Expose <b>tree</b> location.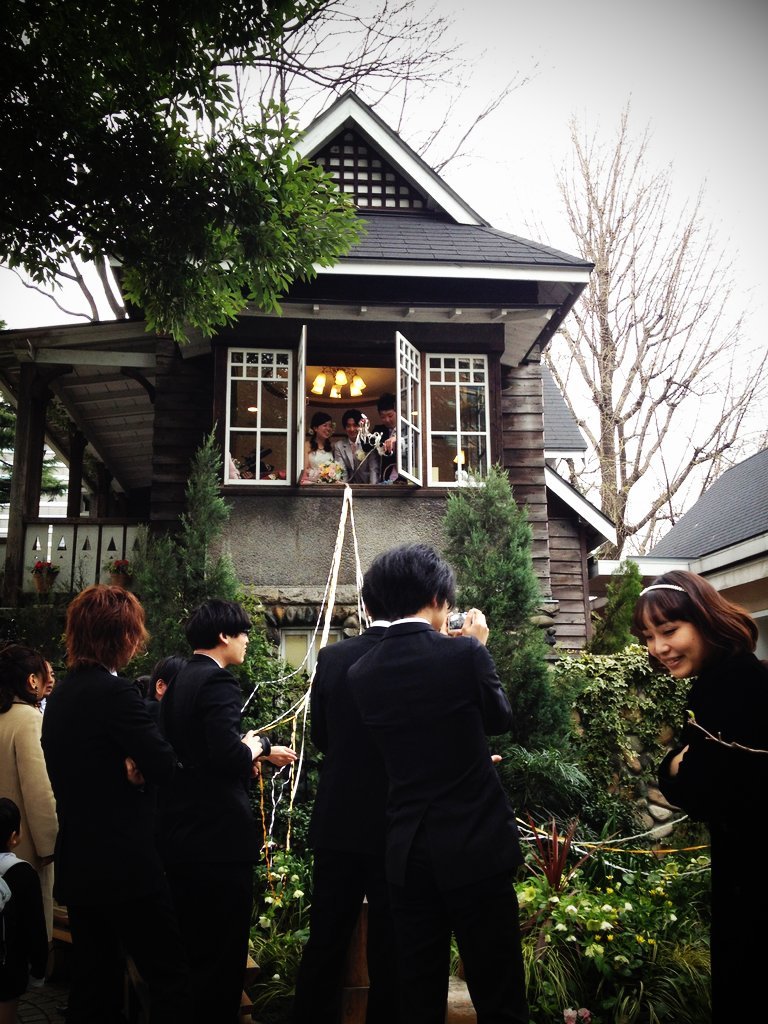
Exposed at 505/83/767/567.
